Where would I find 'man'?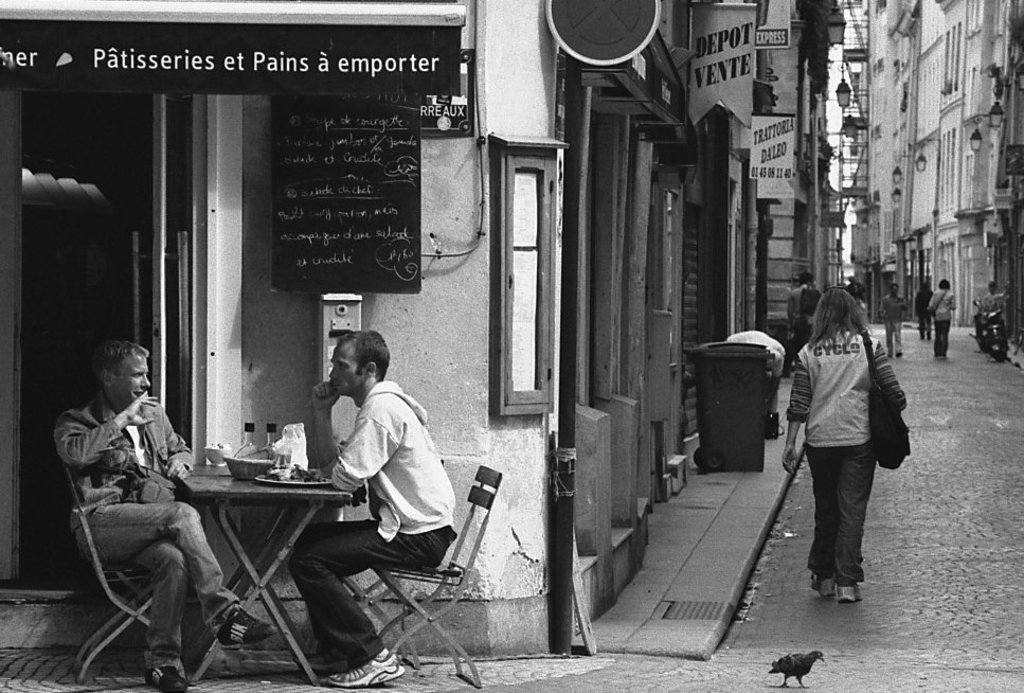
At <region>291, 330, 459, 687</region>.
